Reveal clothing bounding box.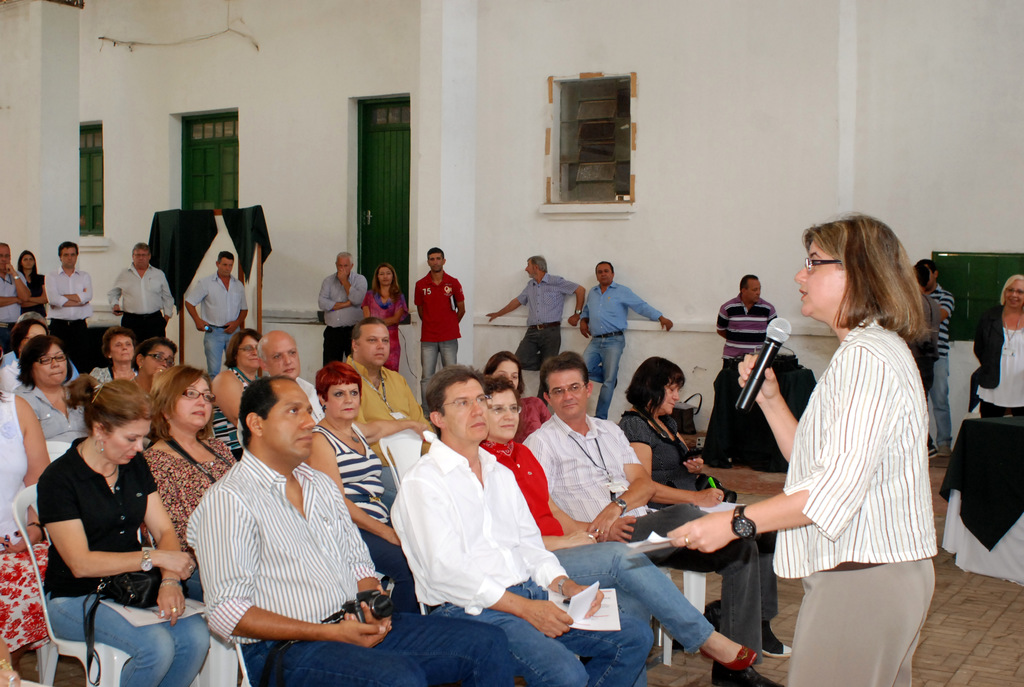
Revealed: [362, 291, 410, 374].
